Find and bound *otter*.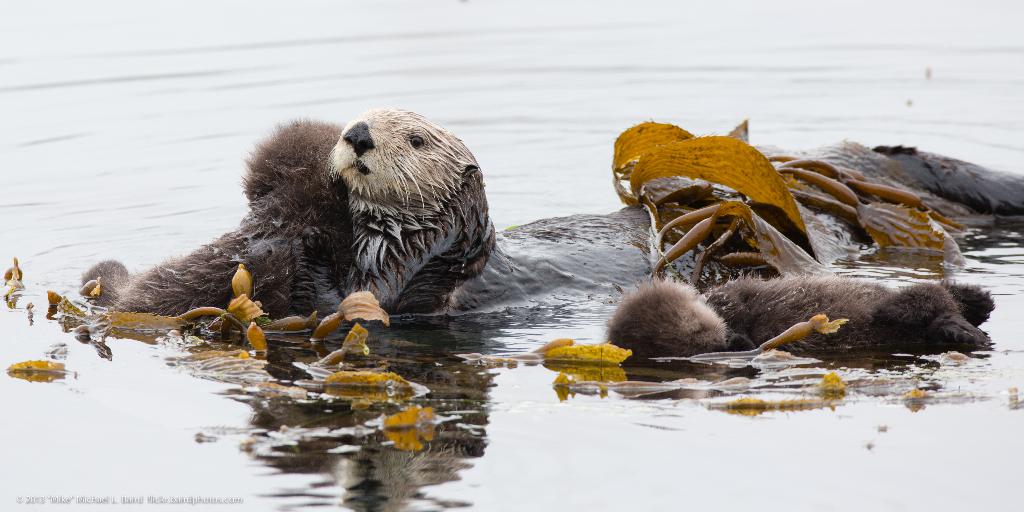
Bound: bbox=[605, 270, 997, 358].
